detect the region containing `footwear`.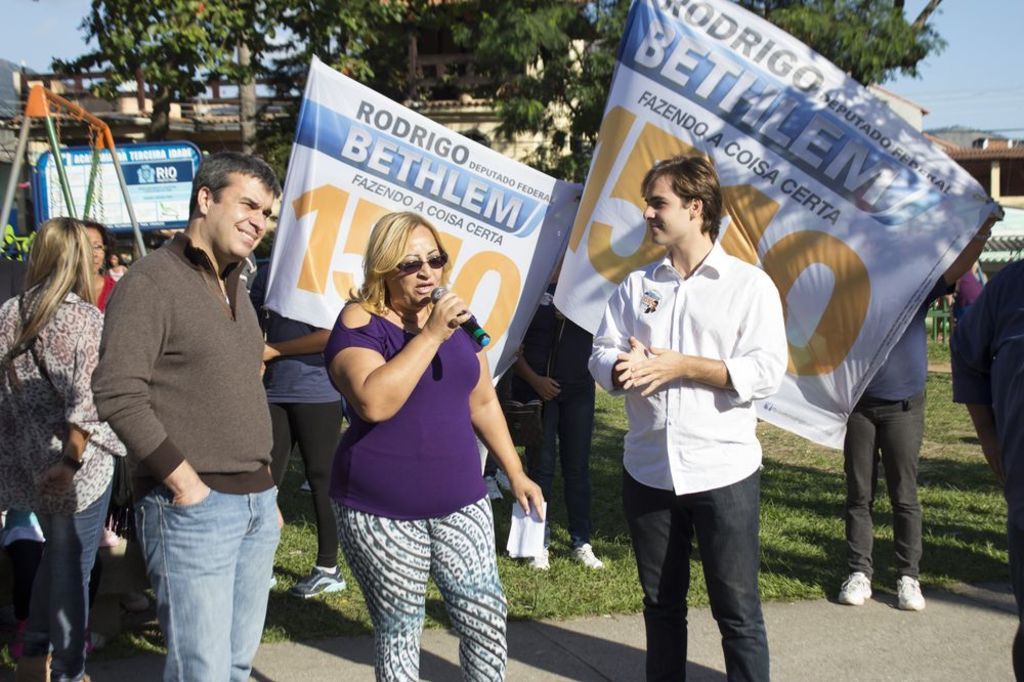
{"x1": 571, "y1": 542, "x2": 604, "y2": 573}.
